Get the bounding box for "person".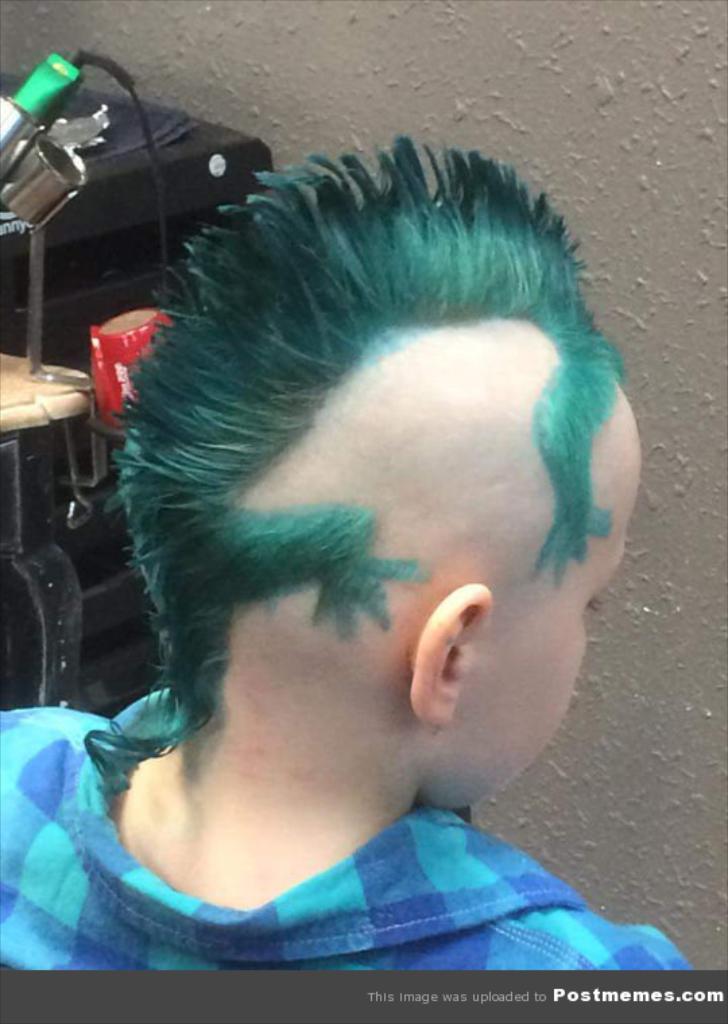
locate(28, 93, 681, 1023).
